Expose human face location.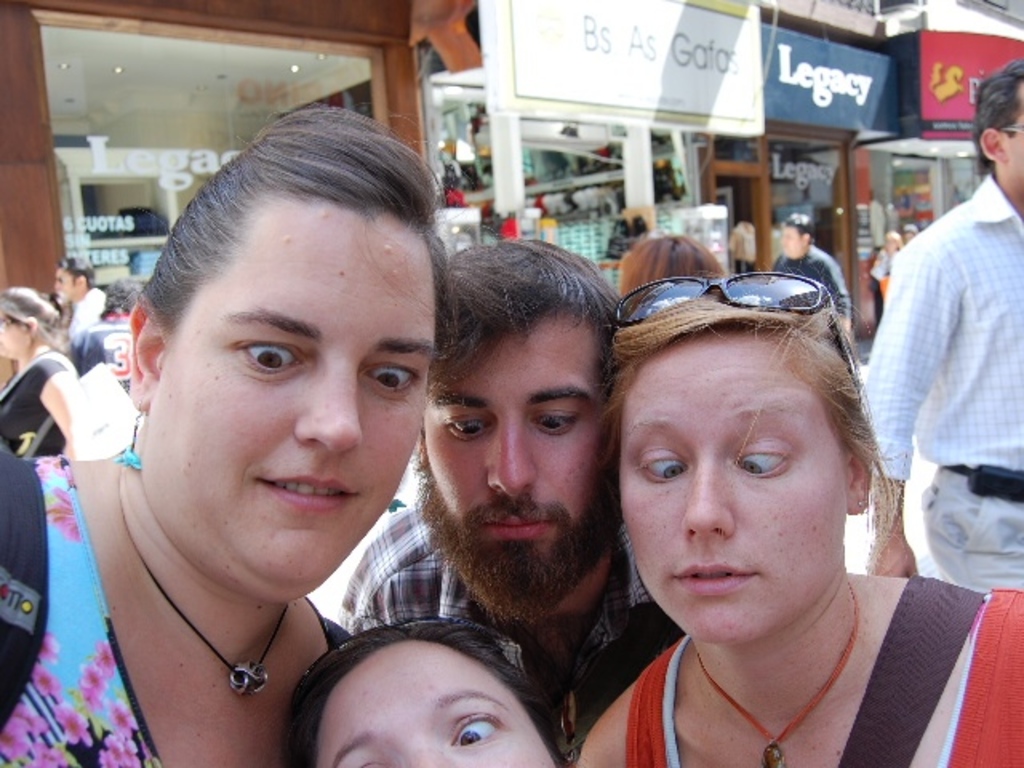
Exposed at (x1=1003, y1=80, x2=1022, y2=198).
